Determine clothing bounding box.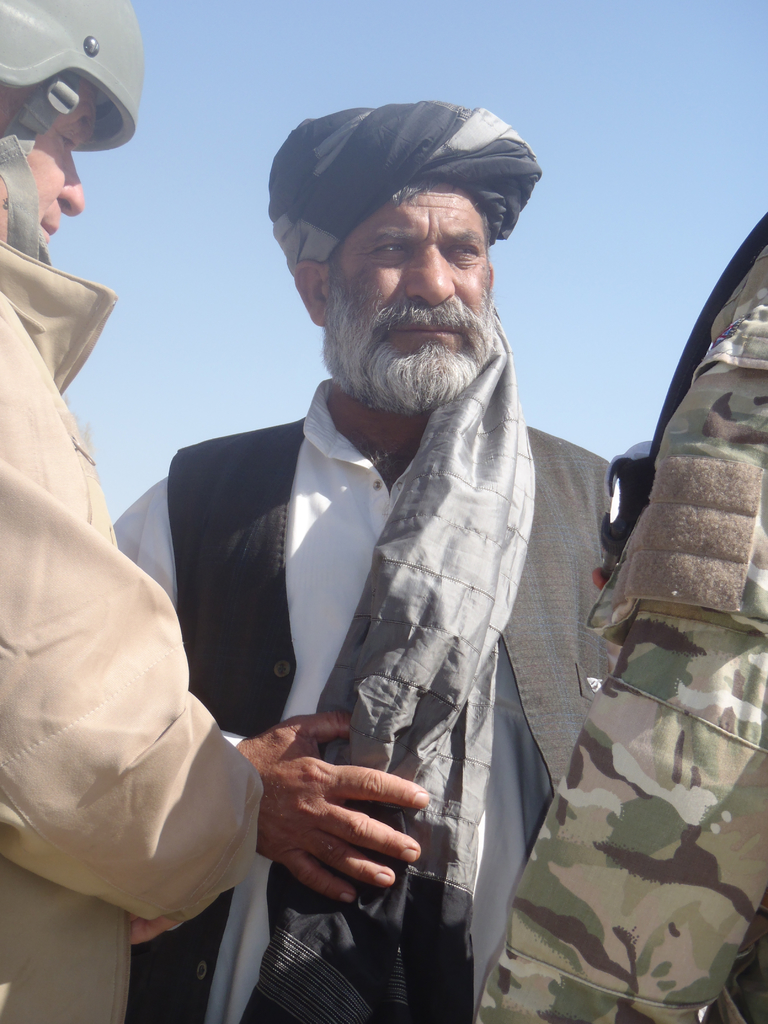
Determined: (132,329,604,968).
